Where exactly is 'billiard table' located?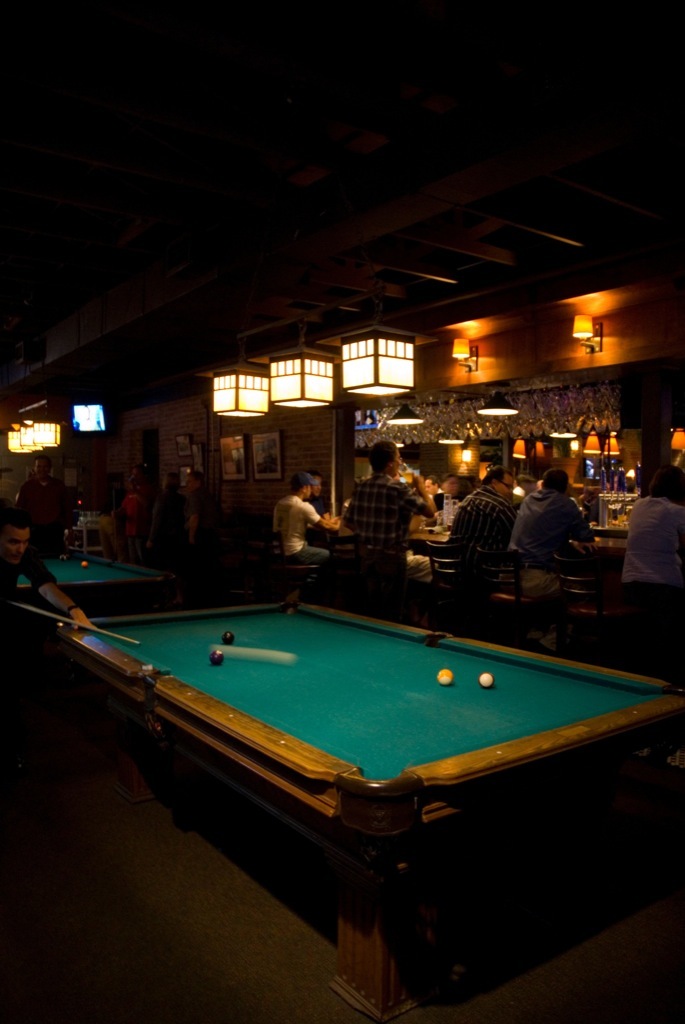
Its bounding box is <box>12,550,175,604</box>.
